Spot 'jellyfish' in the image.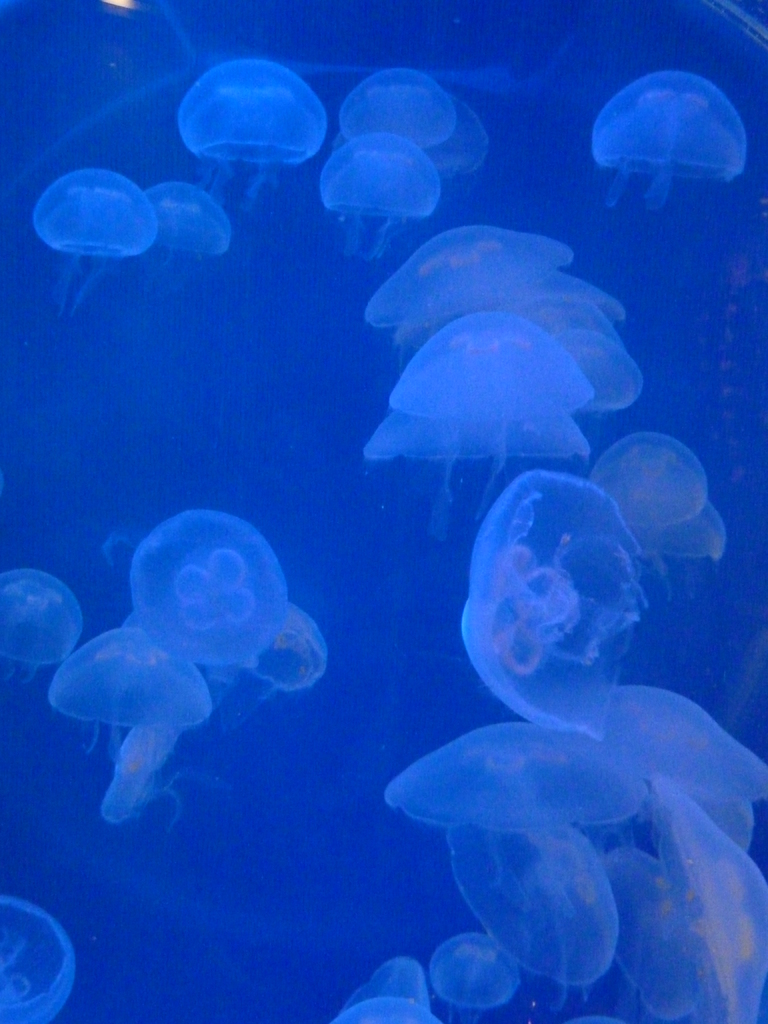
'jellyfish' found at detection(584, 65, 751, 214).
